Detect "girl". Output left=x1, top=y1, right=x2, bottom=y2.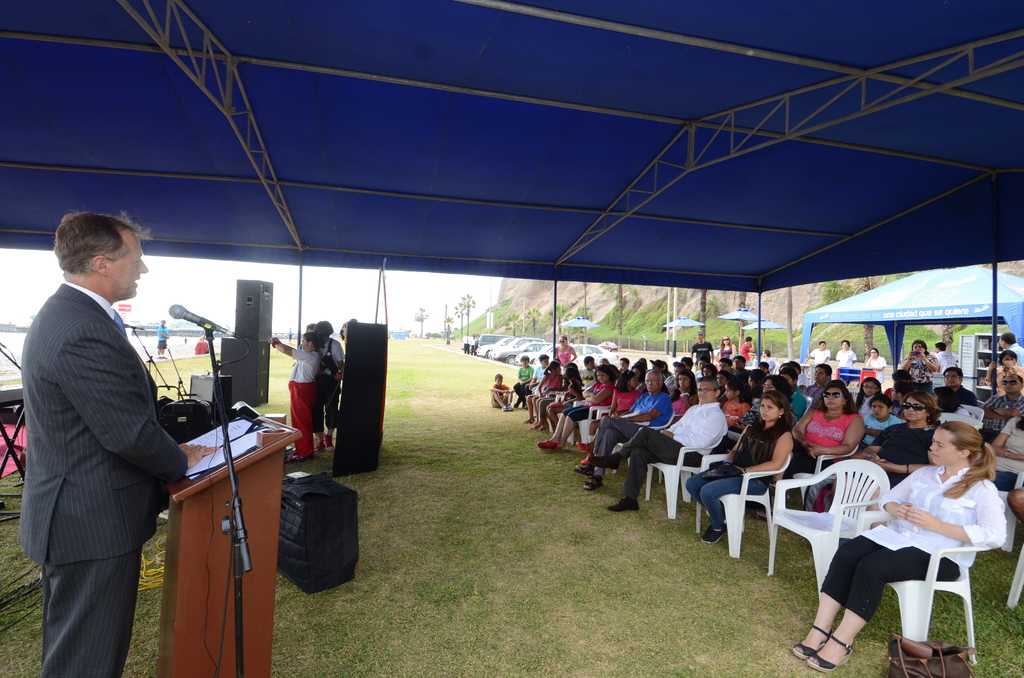
left=856, top=375, right=884, bottom=414.
